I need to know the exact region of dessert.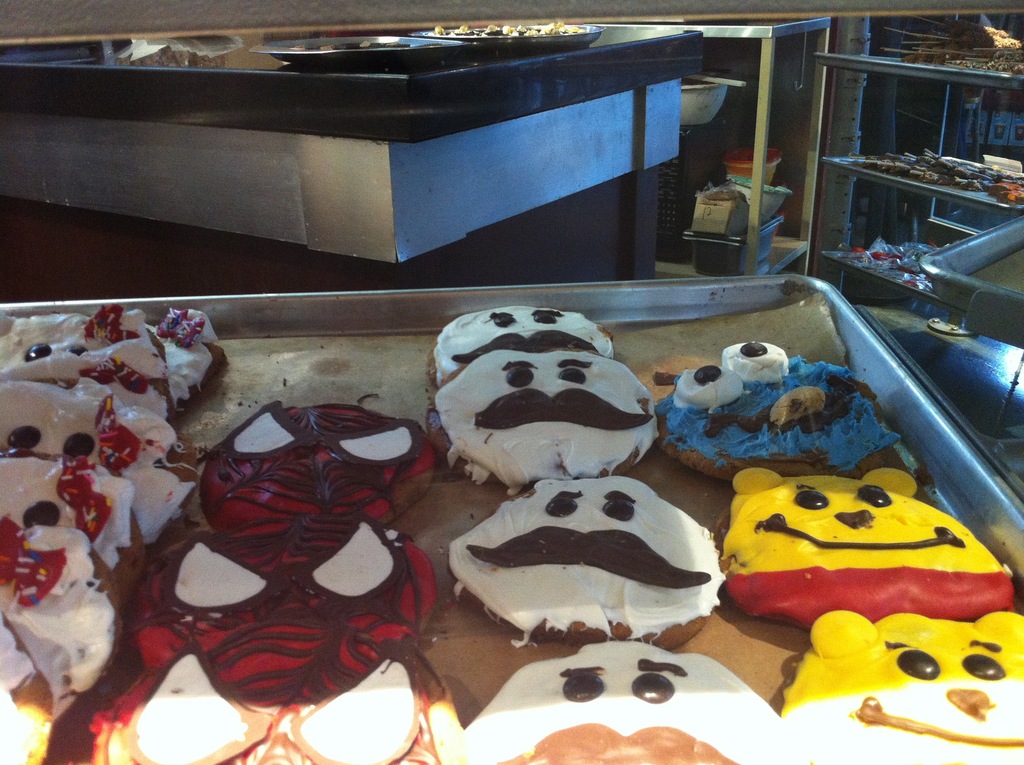
Region: bbox(436, 306, 617, 392).
